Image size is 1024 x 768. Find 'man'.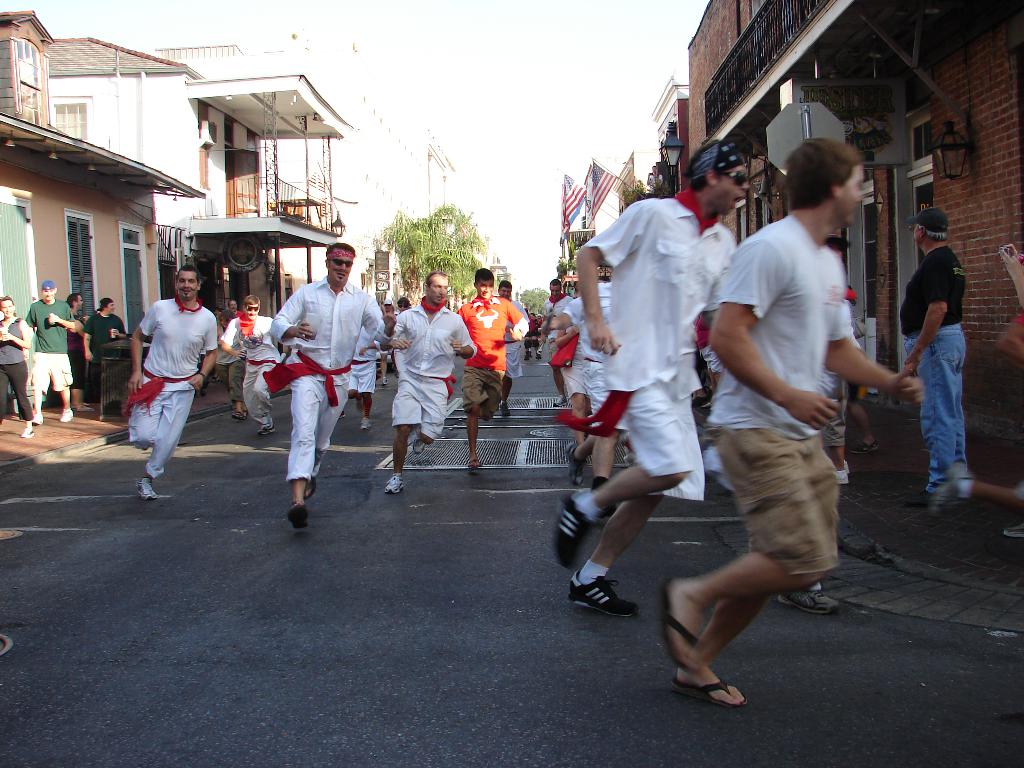
(x1=67, y1=294, x2=93, y2=415).
